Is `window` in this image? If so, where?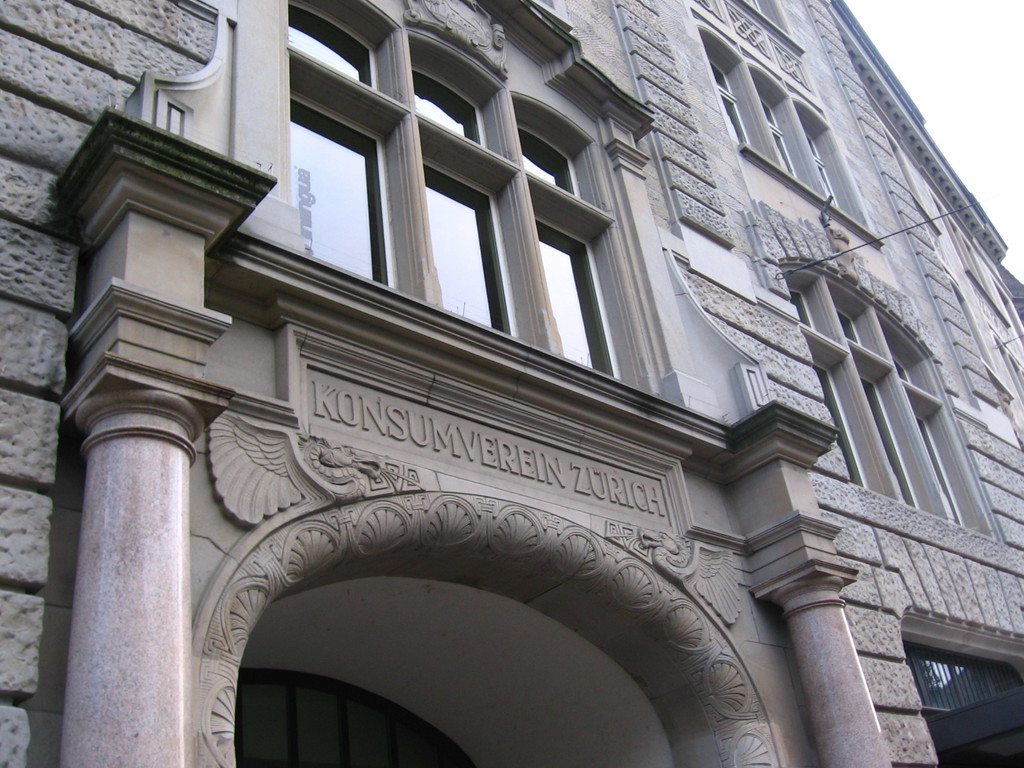
Yes, at 292:8:627:374.
